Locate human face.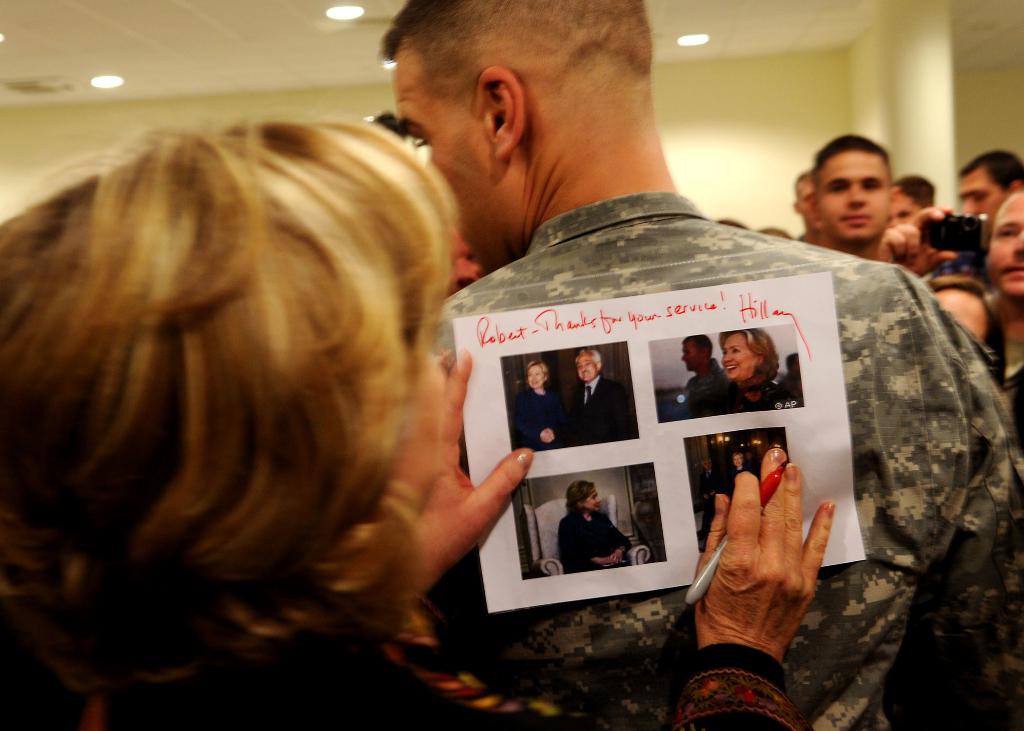
Bounding box: box(737, 453, 743, 469).
